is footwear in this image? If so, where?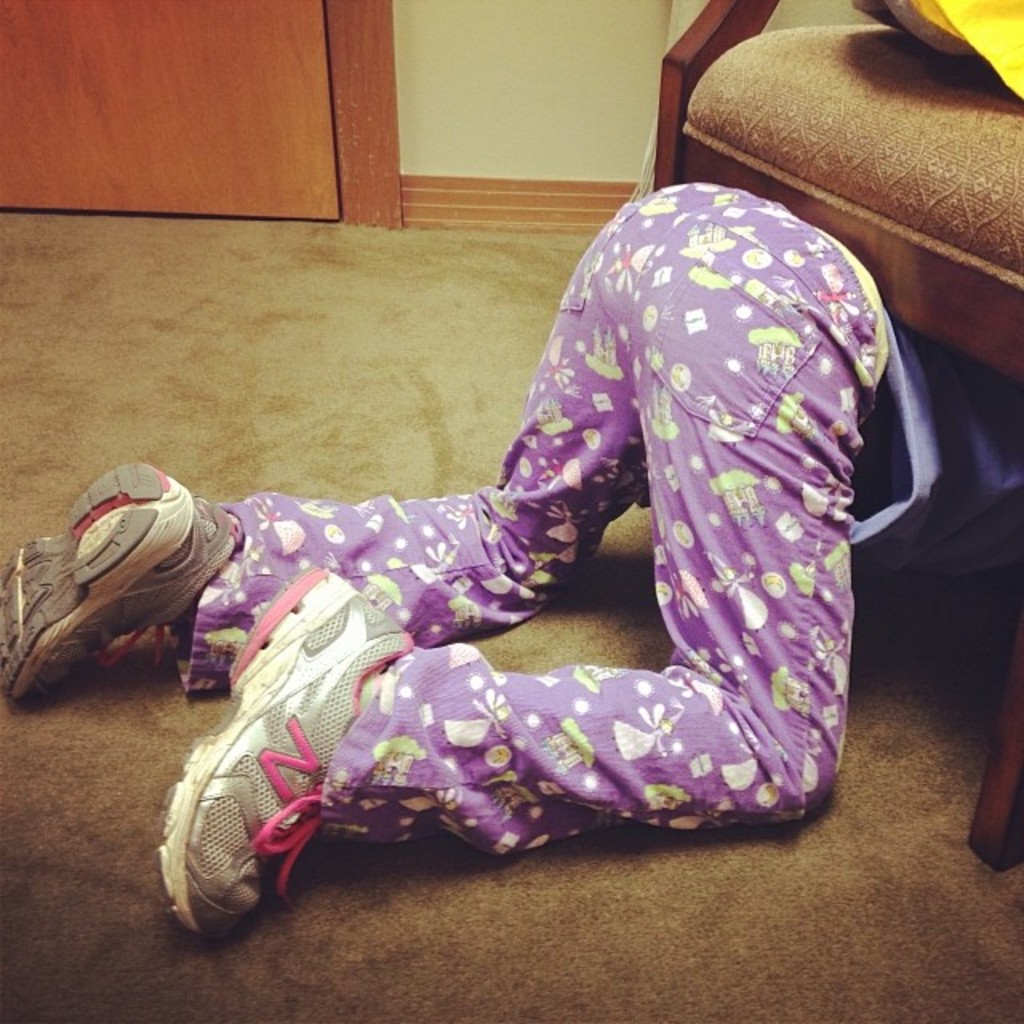
Yes, at (left=155, top=563, right=419, bottom=947).
